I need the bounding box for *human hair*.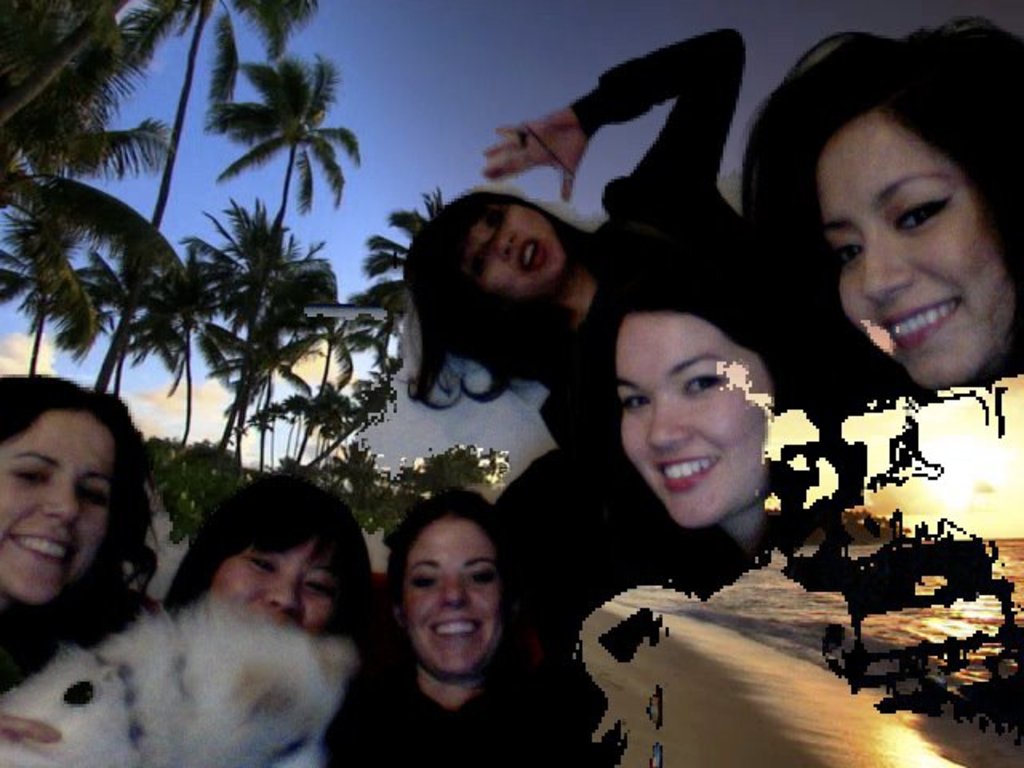
Here it is: bbox=(403, 189, 600, 405).
